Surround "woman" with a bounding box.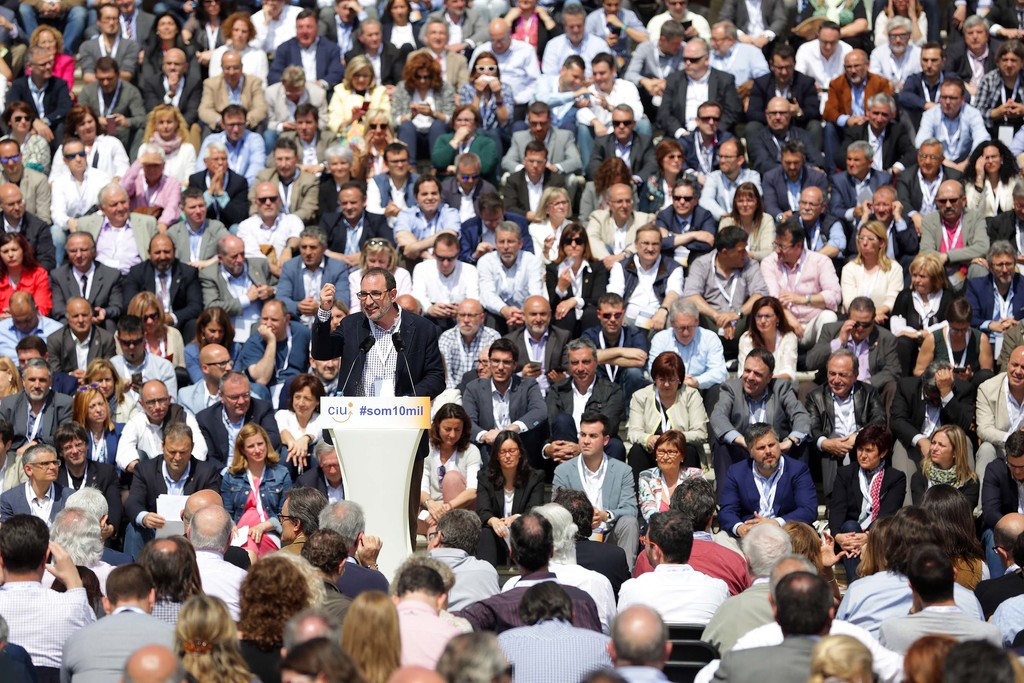
<bbox>387, 53, 454, 160</bbox>.
